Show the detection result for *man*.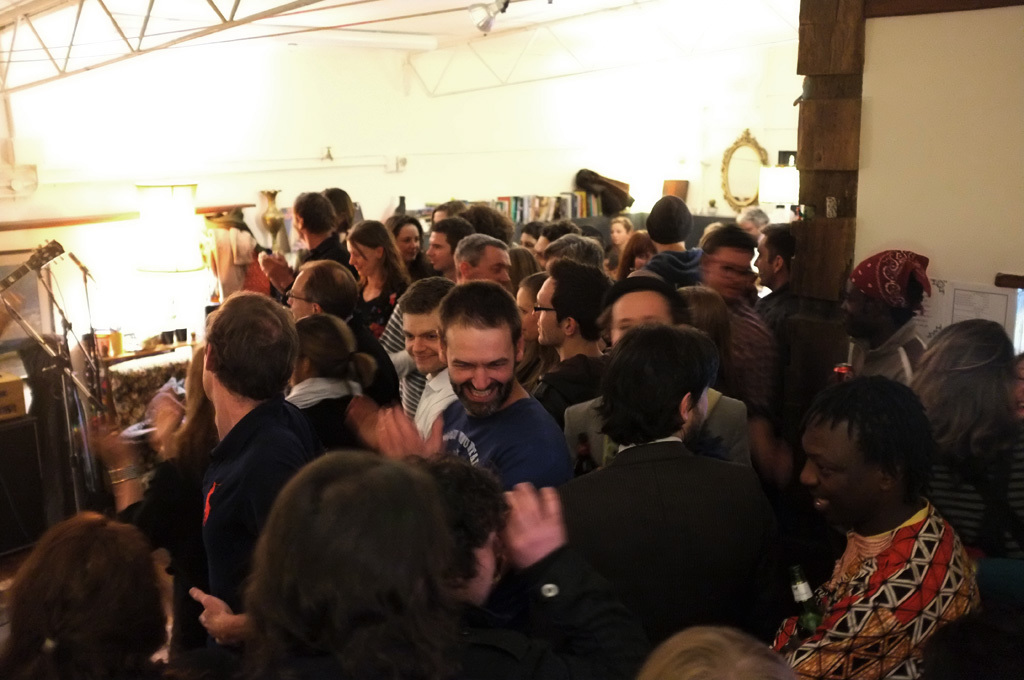
BBox(537, 236, 605, 280).
